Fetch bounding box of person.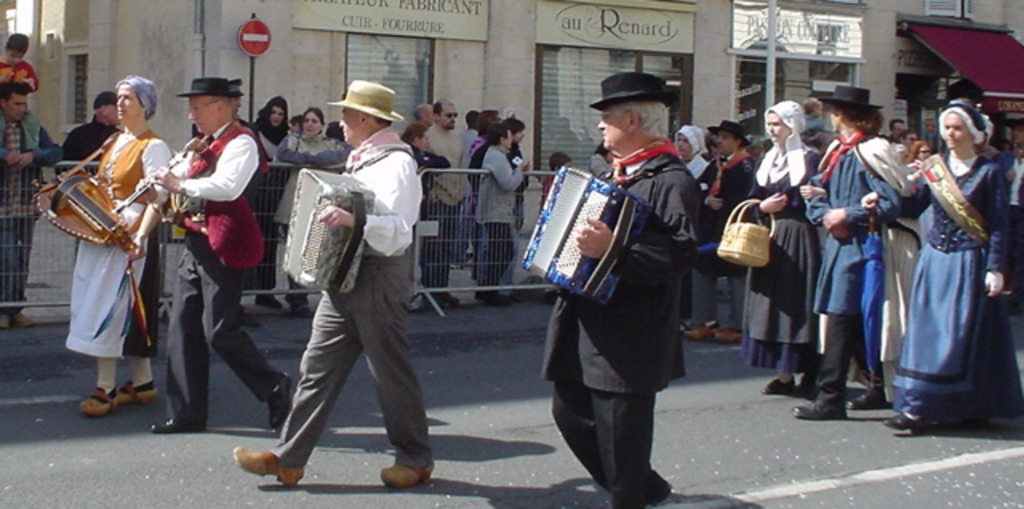
Bbox: 195,69,275,327.
